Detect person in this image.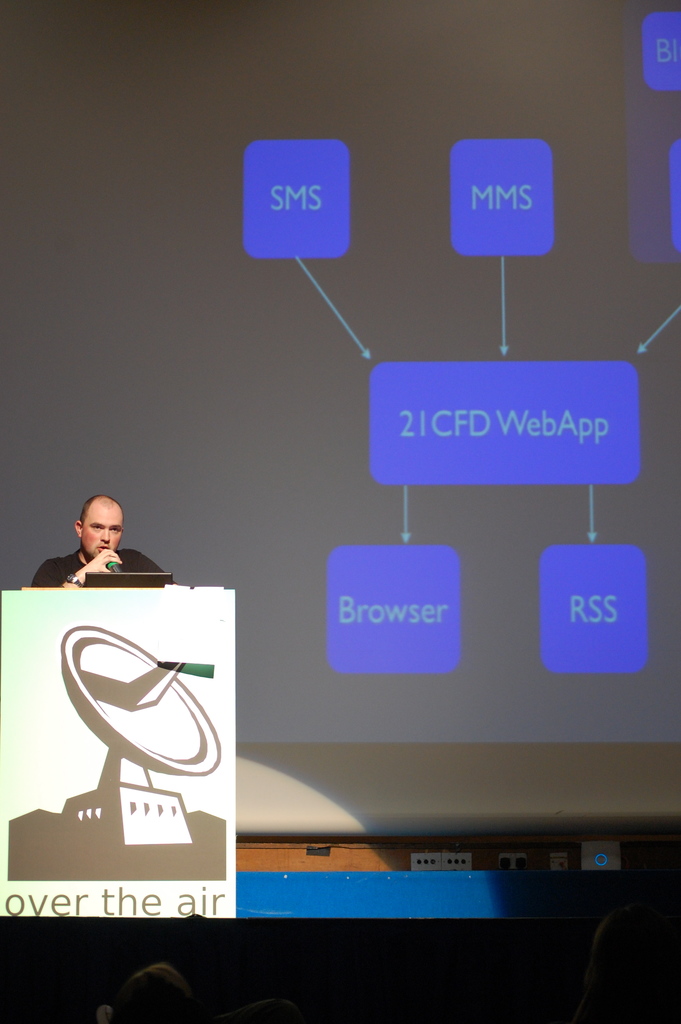
Detection: <box>17,496,182,596</box>.
